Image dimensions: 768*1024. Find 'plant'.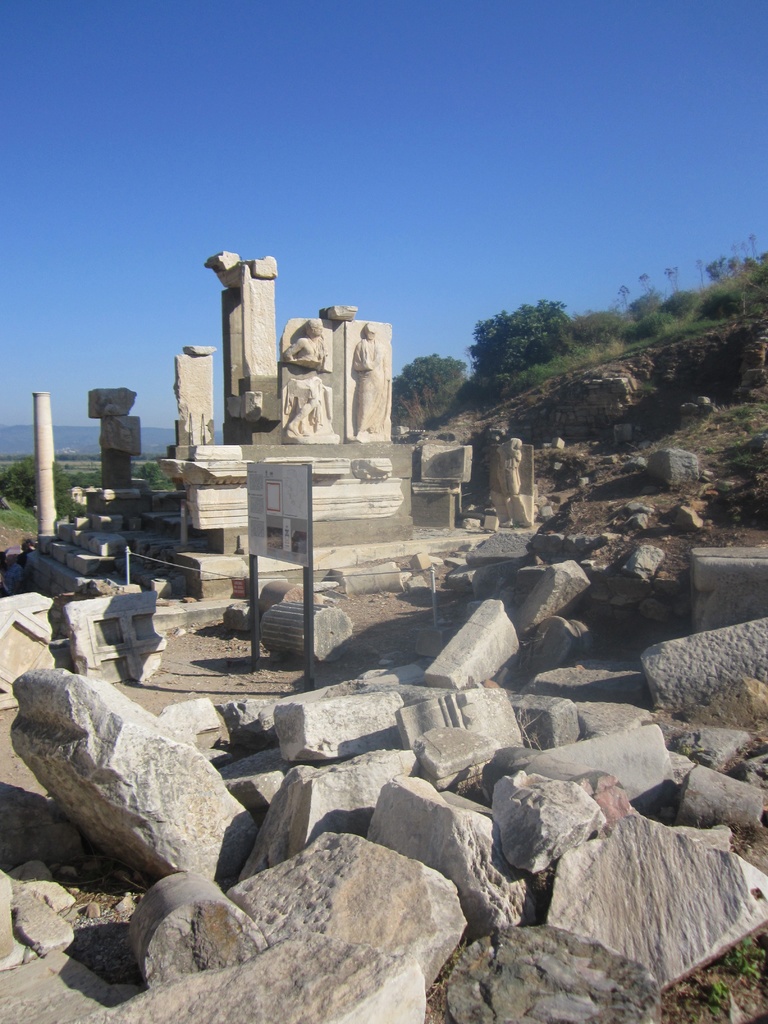
x1=699, y1=975, x2=727, y2=1005.
